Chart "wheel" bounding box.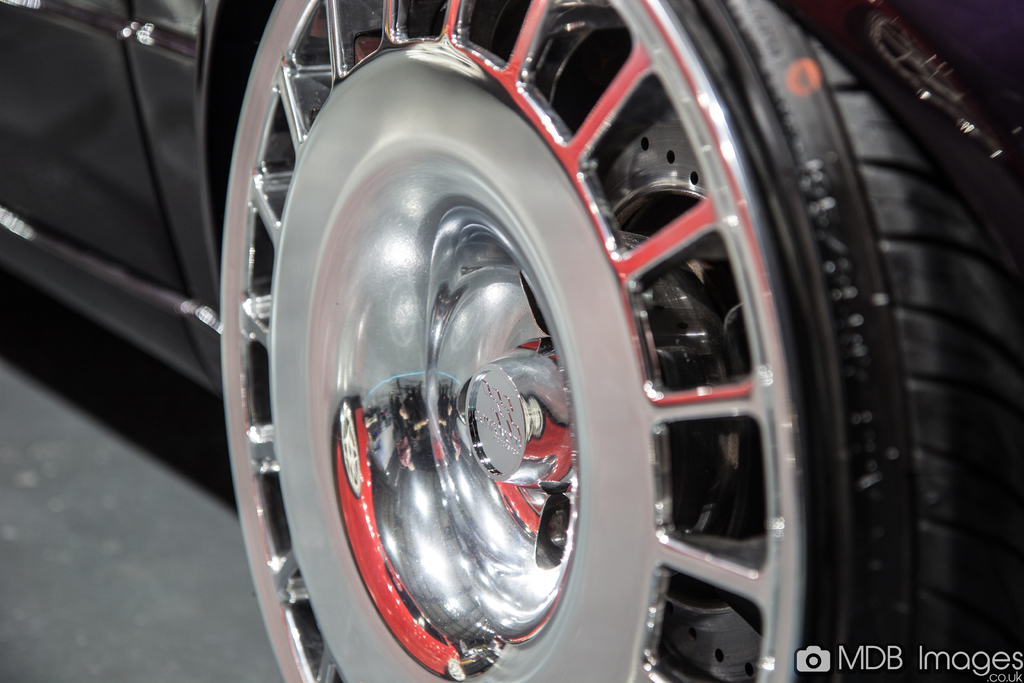
Charted: <region>165, 3, 934, 670</region>.
